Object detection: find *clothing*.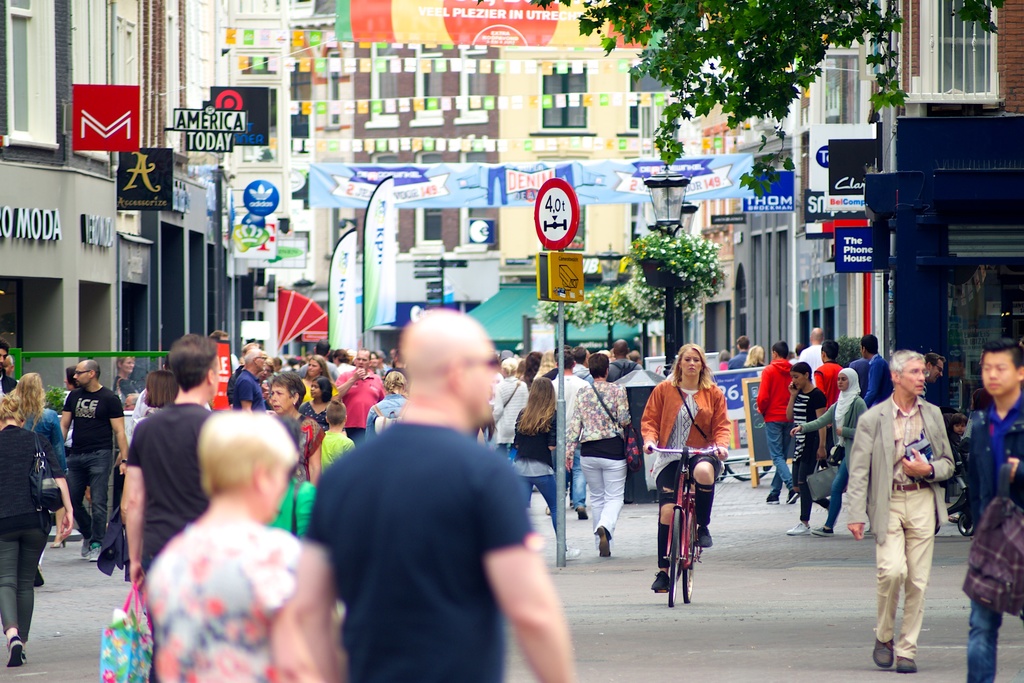
region(313, 418, 539, 682).
